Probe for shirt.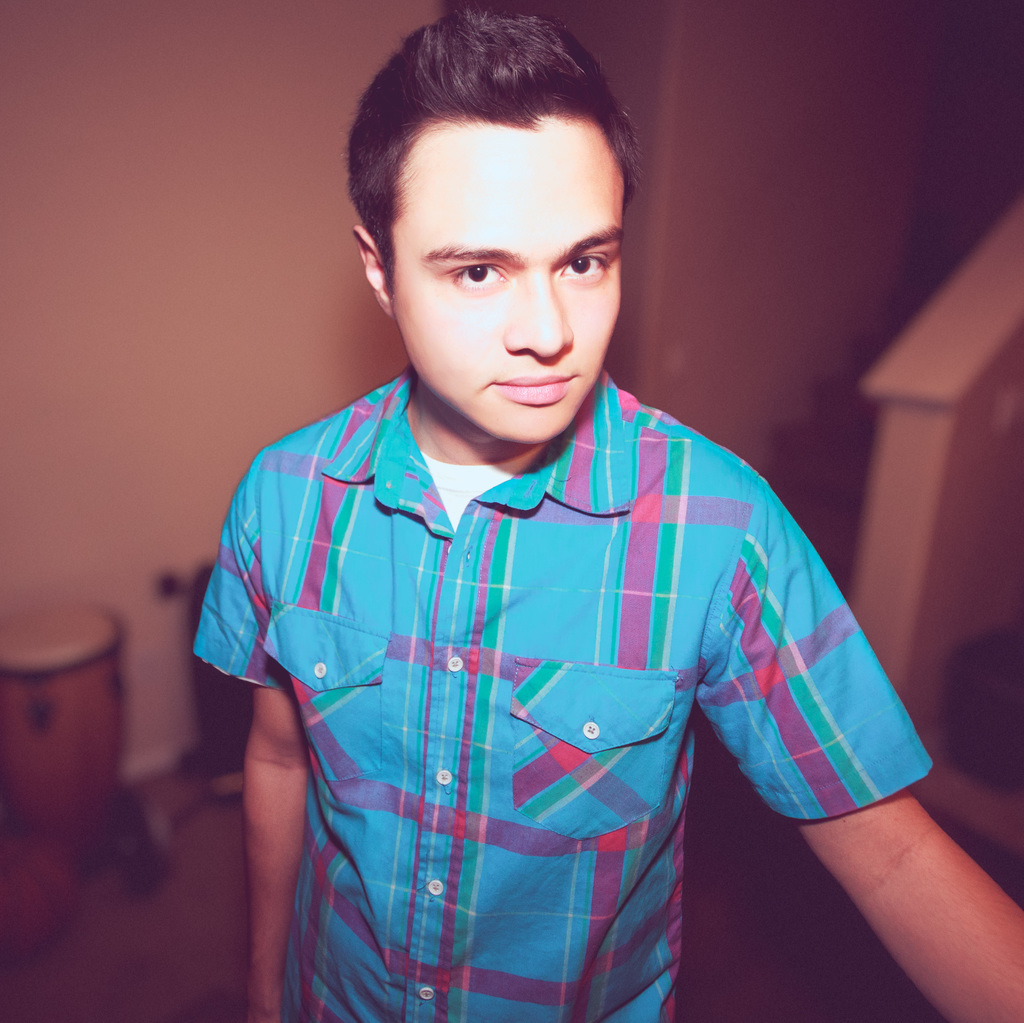
Probe result: [193,367,936,1022].
